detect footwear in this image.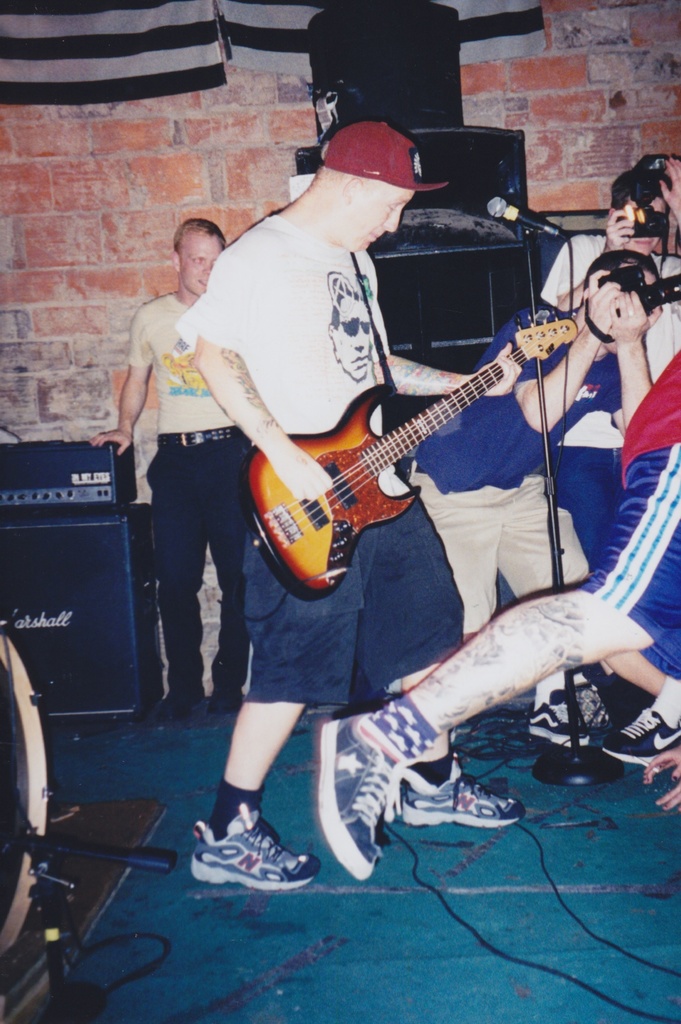
Detection: locate(527, 700, 591, 746).
